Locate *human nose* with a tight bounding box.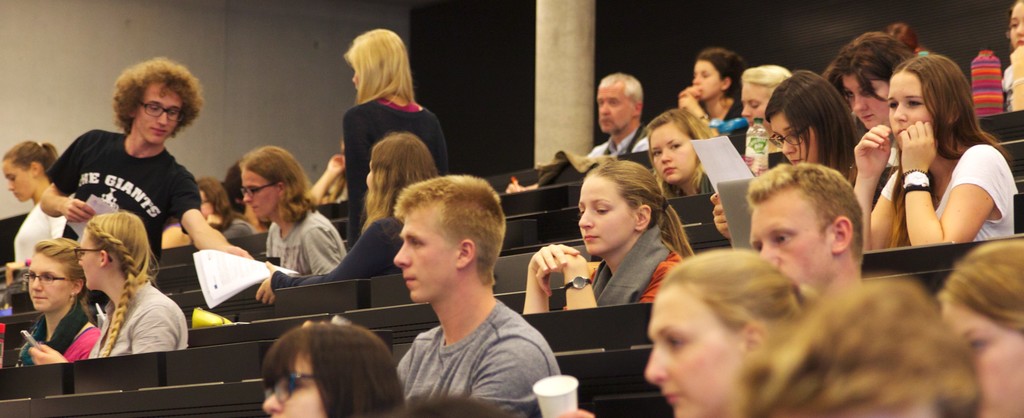
33, 275, 42, 290.
